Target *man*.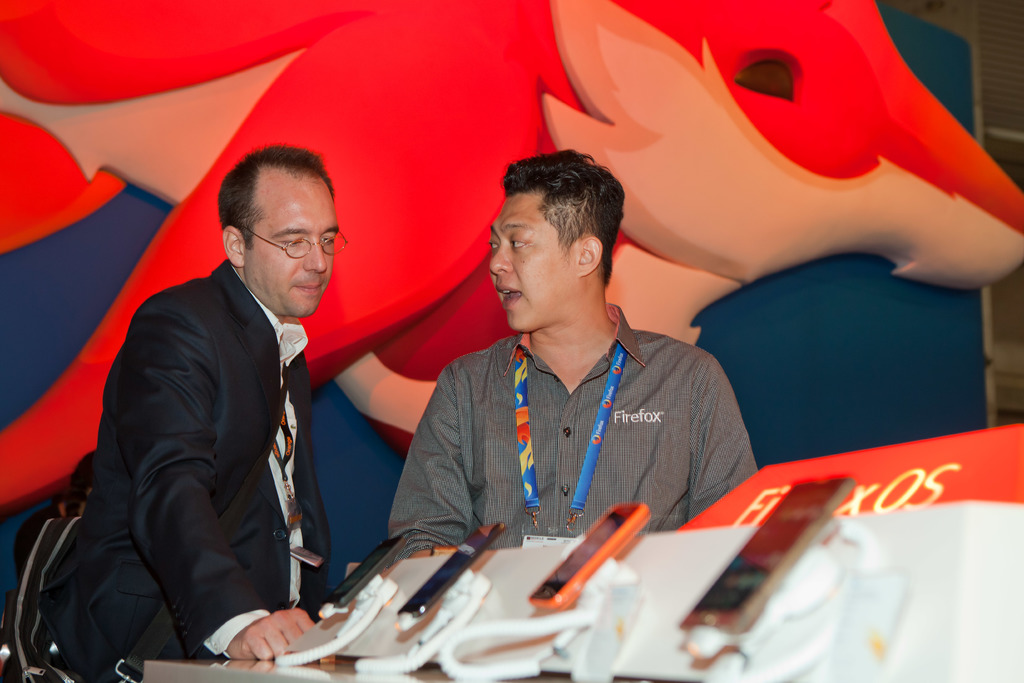
Target region: [left=69, top=129, right=377, bottom=682].
